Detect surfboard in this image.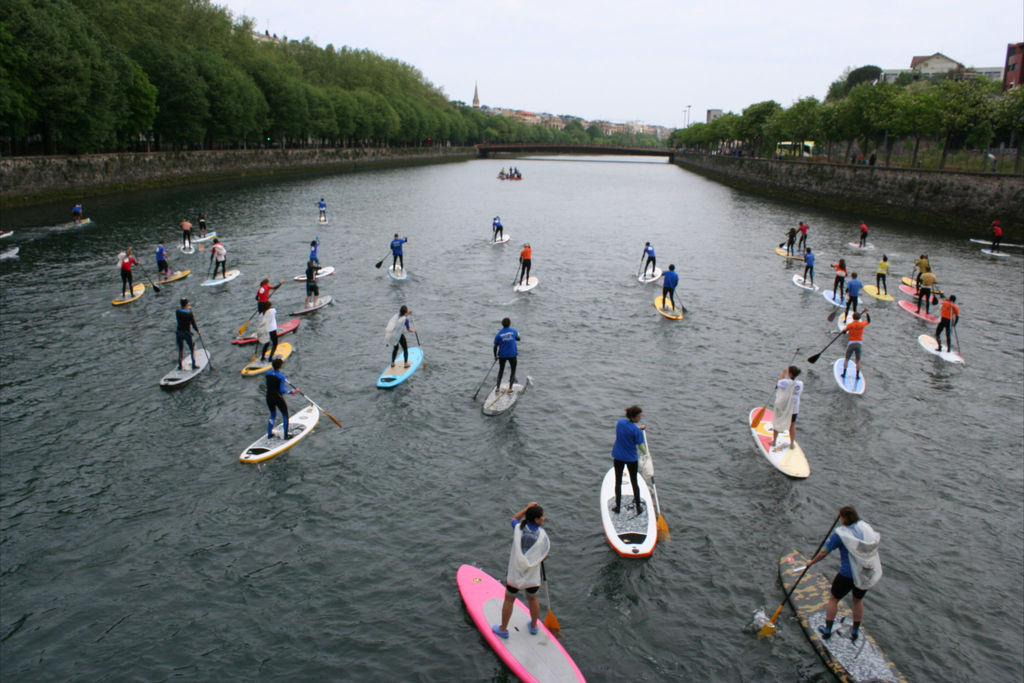
Detection: bbox=(456, 561, 588, 682).
